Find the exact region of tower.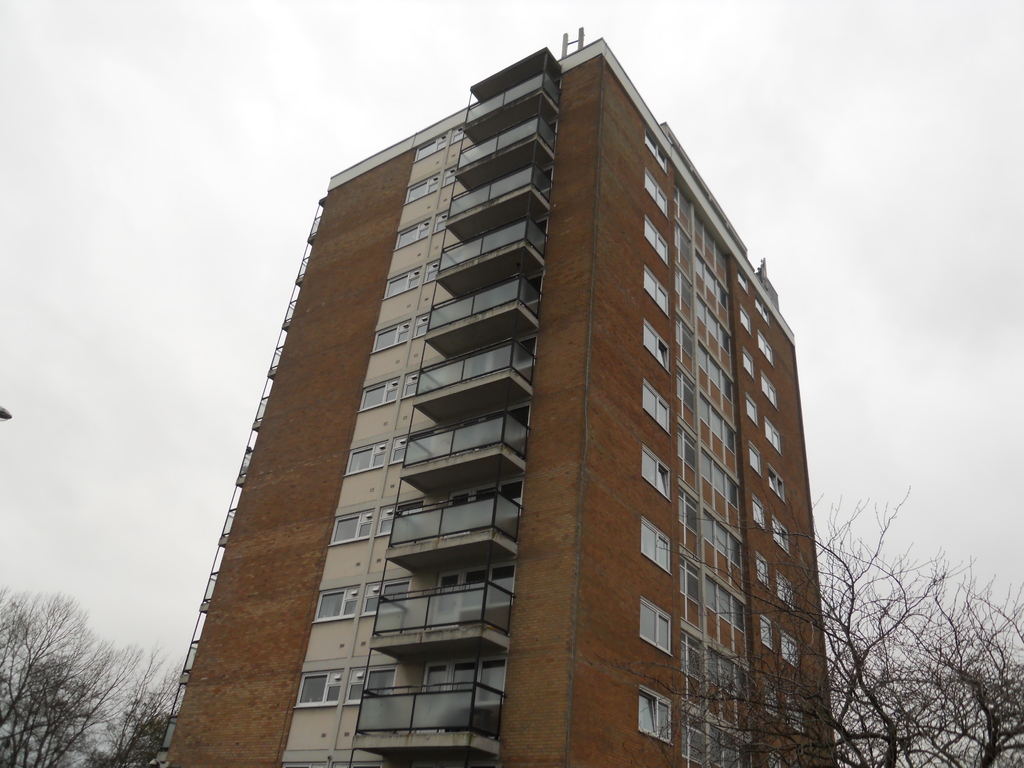
Exact region: (left=177, top=41, right=841, bottom=719).
